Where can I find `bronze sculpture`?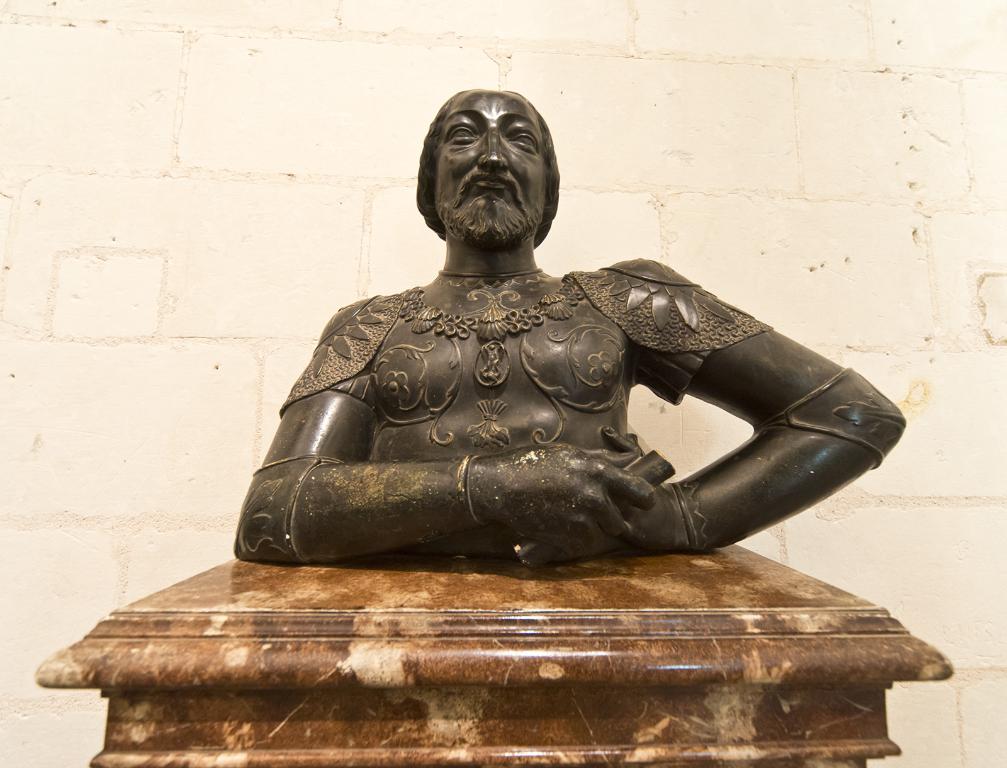
You can find it at l=230, t=86, r=903, b=569.
